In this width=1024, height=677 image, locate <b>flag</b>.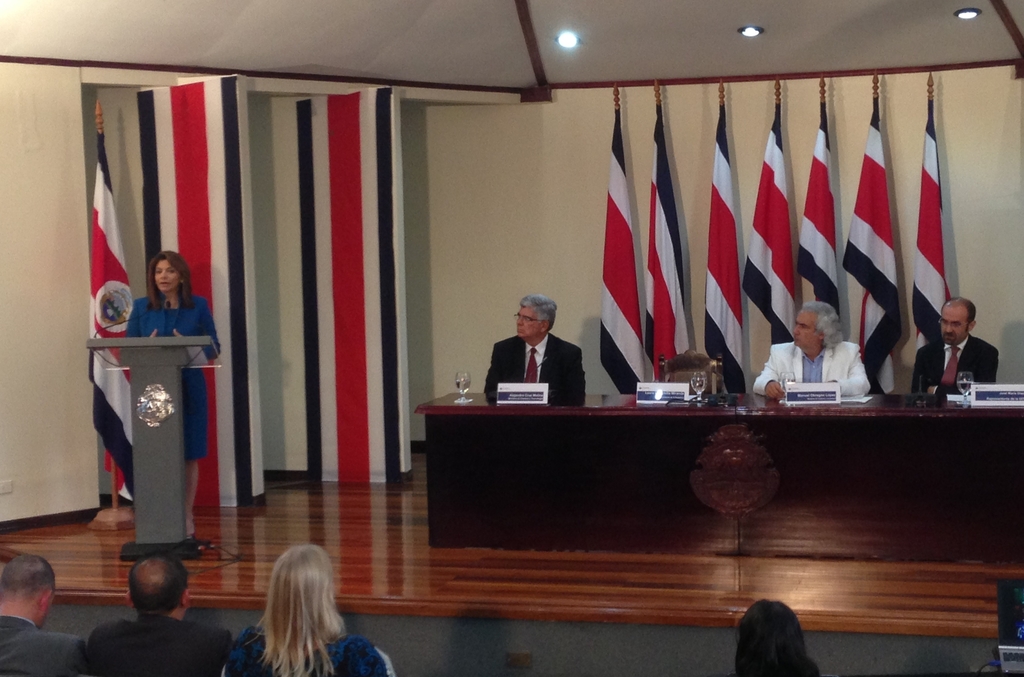
Bounding box: <box>84,123,140,497</box>.
